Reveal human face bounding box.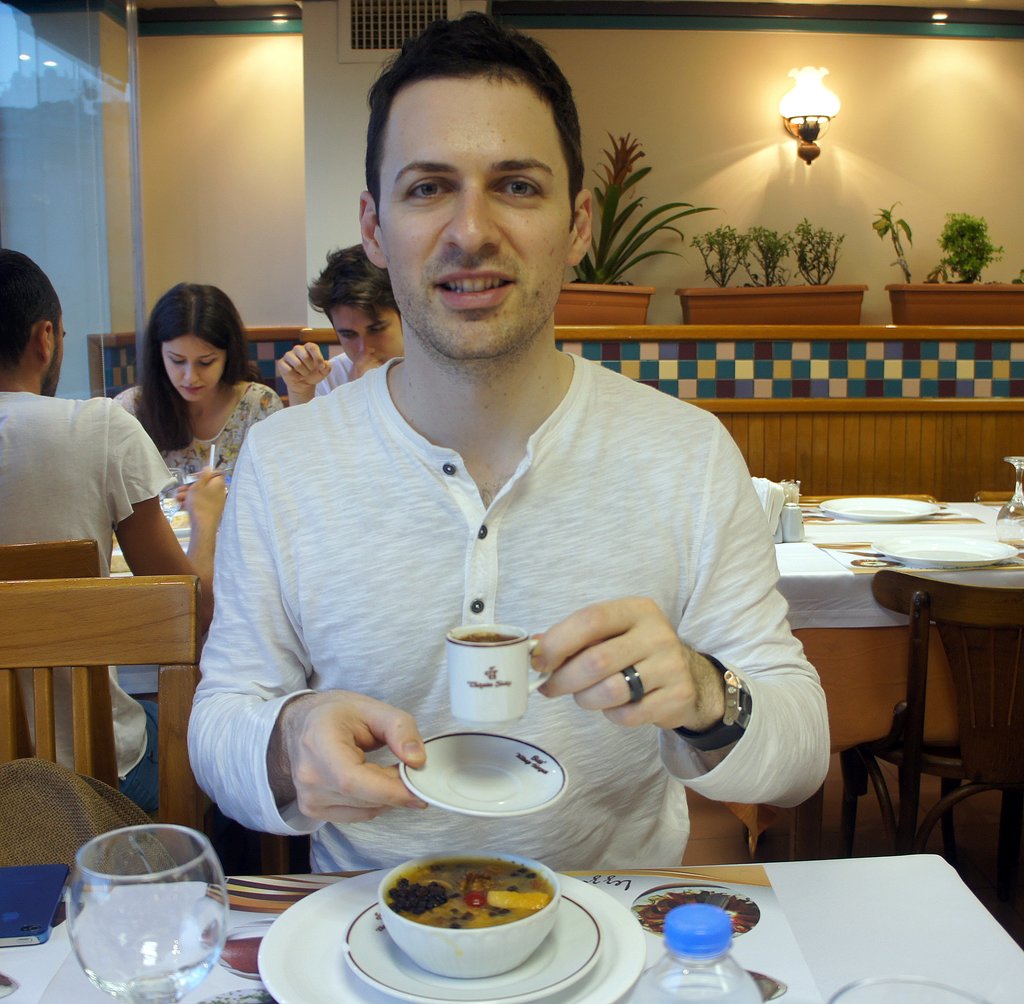
Revealed: Rect(329, 306, 396, 349).
